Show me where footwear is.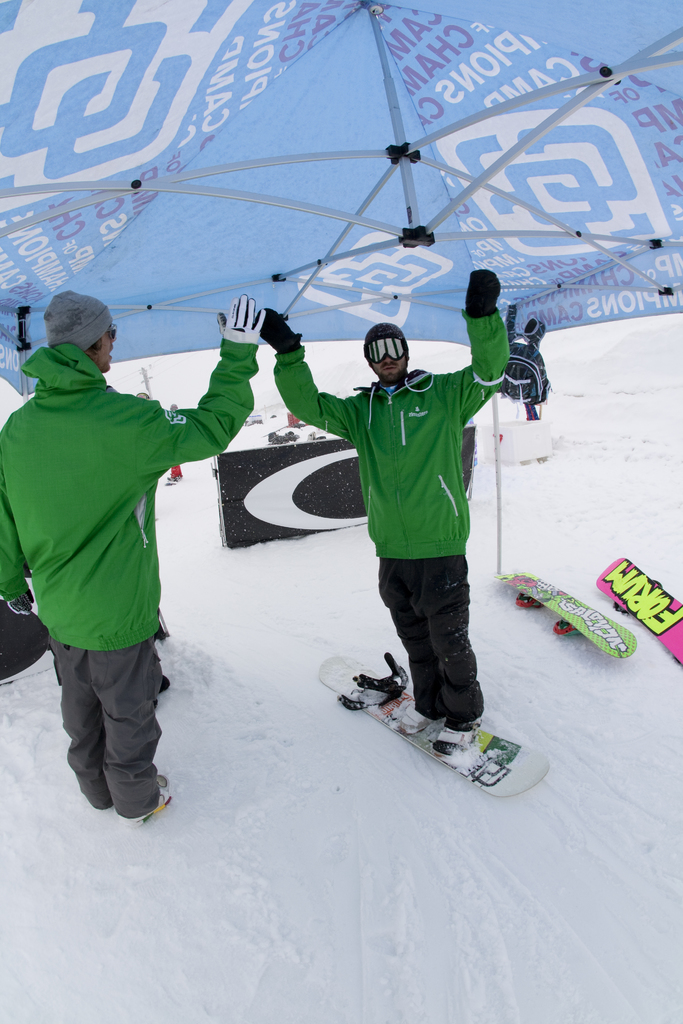
footwear is at crop(120, 772, 175, 825).
